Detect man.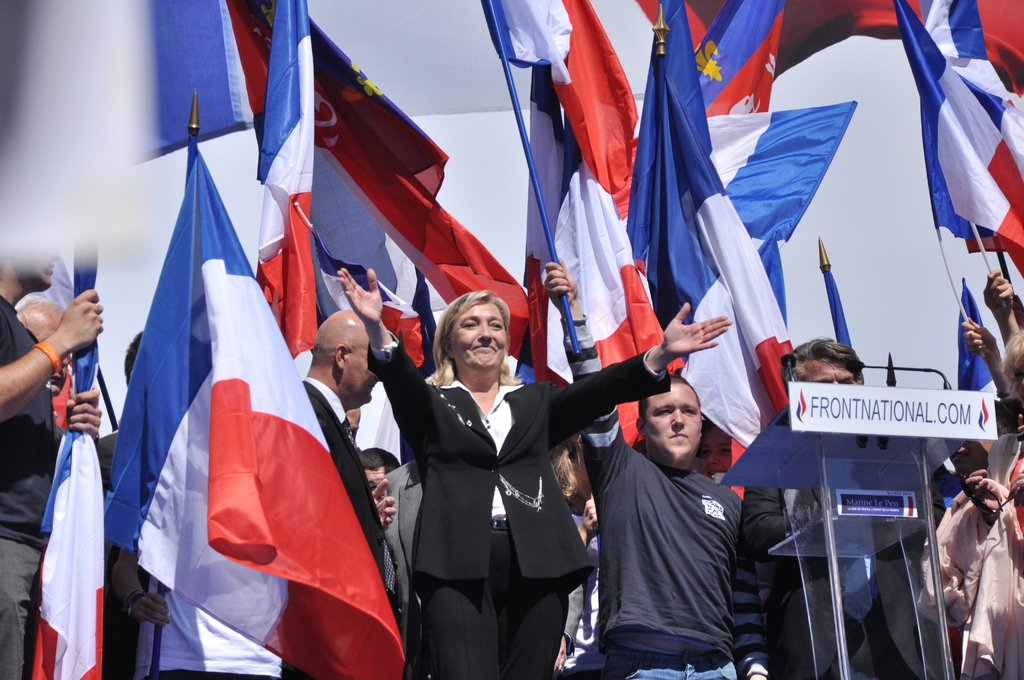
Detected at [x1=289, y1=307, x2=400, y2=580].
